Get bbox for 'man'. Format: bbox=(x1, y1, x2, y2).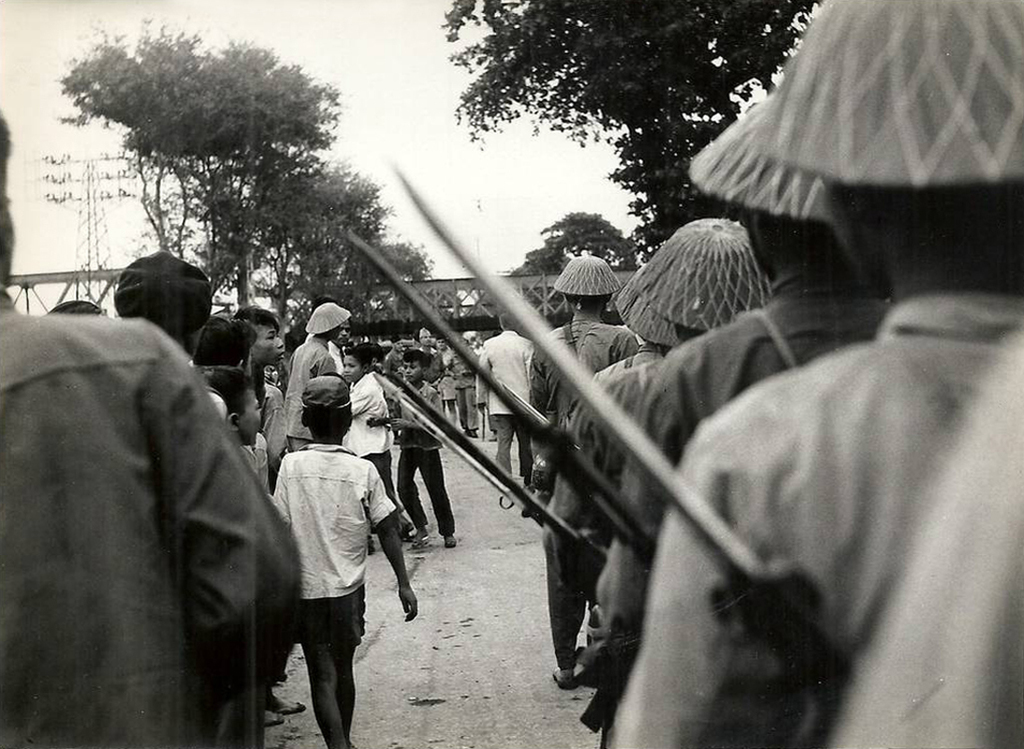
bbox=(466, 312, 540, 483).
